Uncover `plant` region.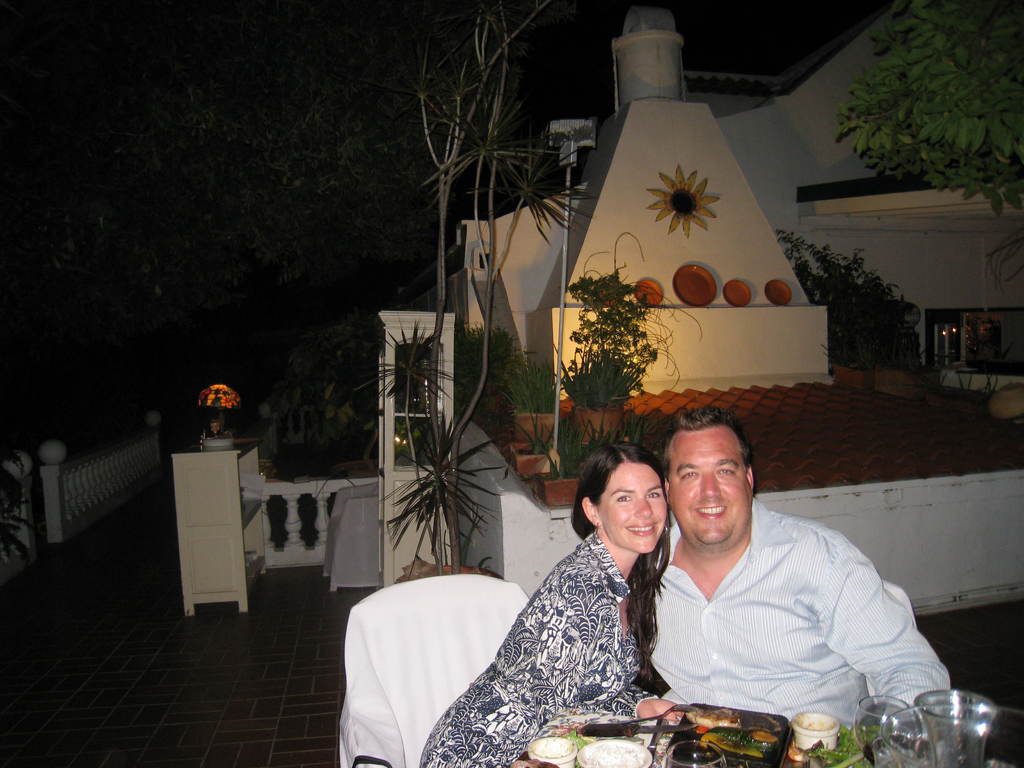
Uncovered: 776/218/932/379.
